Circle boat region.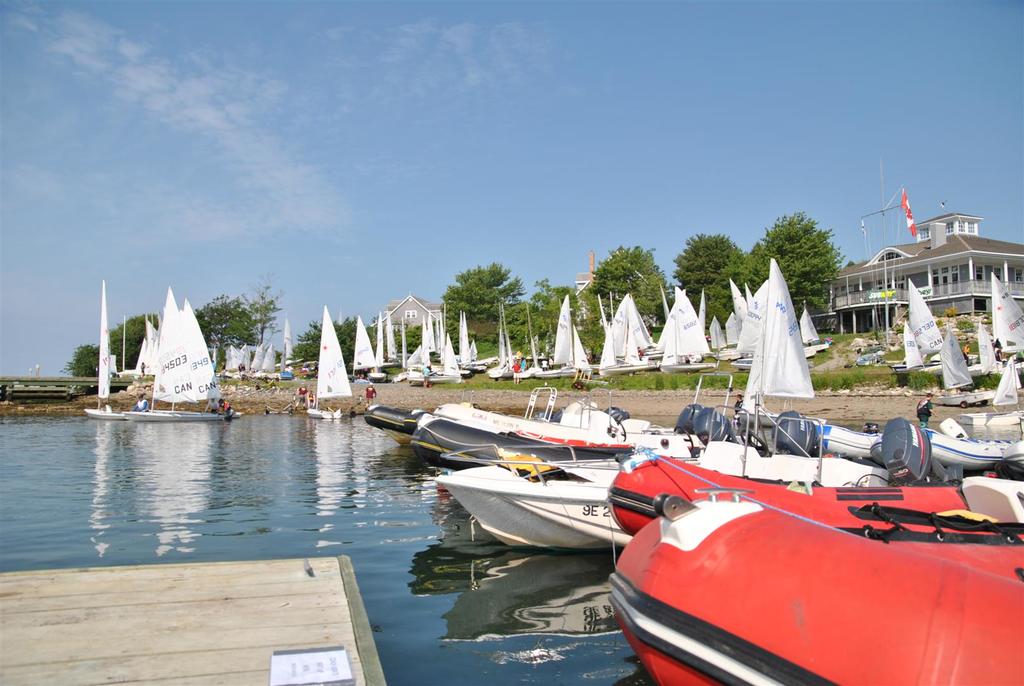
Region: <region>234, 340, 252, 372</region>.
